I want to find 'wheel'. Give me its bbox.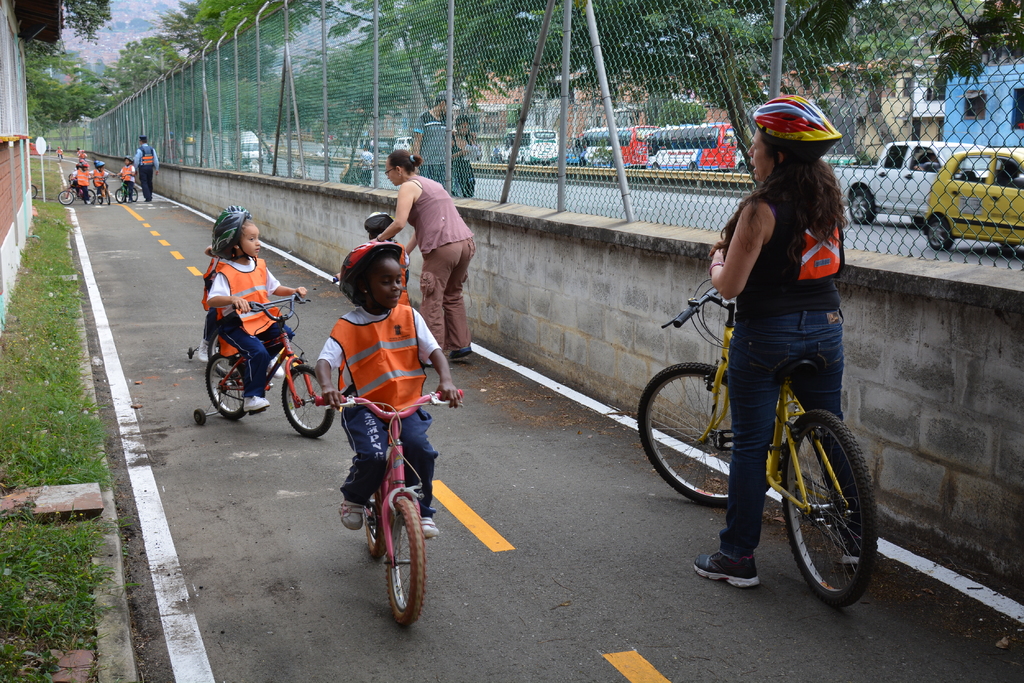
(x1=927, y1=218, x2=953, y2=252).
